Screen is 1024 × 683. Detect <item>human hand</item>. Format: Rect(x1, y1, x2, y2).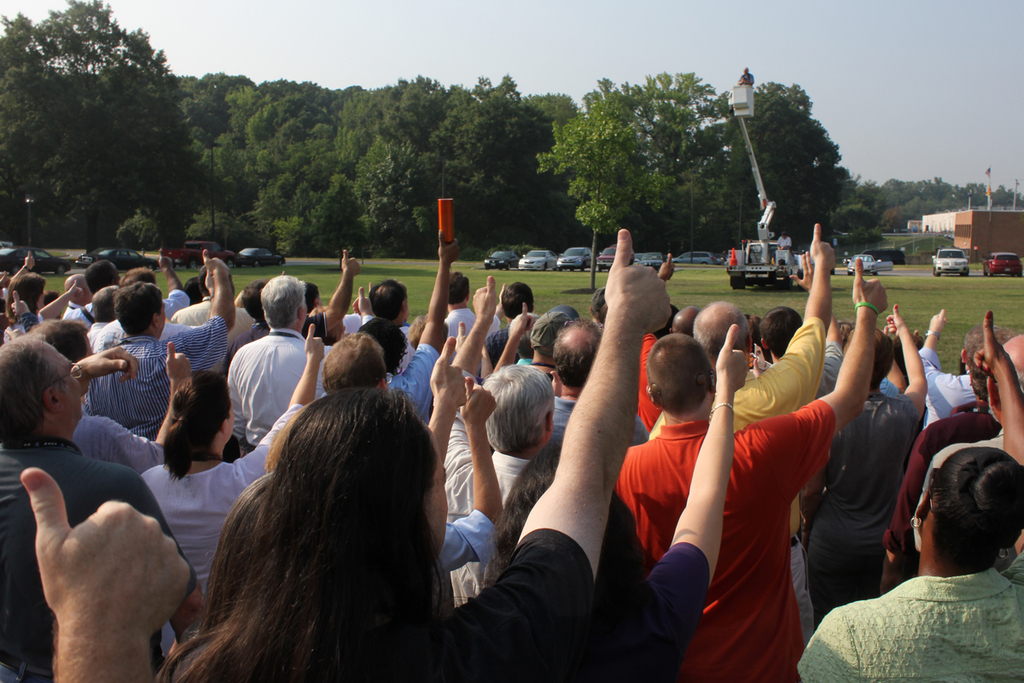
Rect(469, 271, 498, 325).
